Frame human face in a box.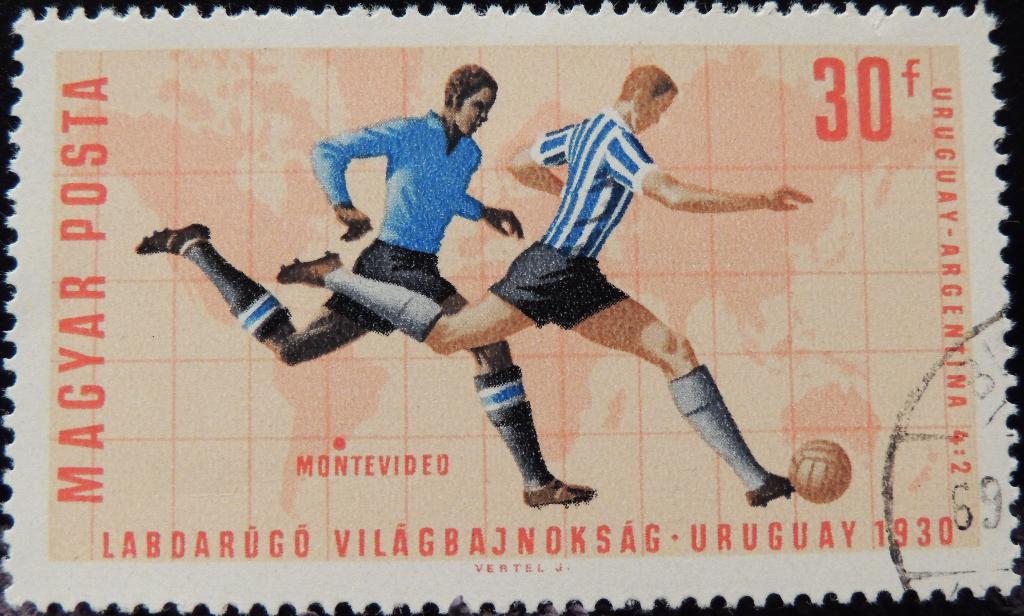
BBox(646, 88, 680, 130).
